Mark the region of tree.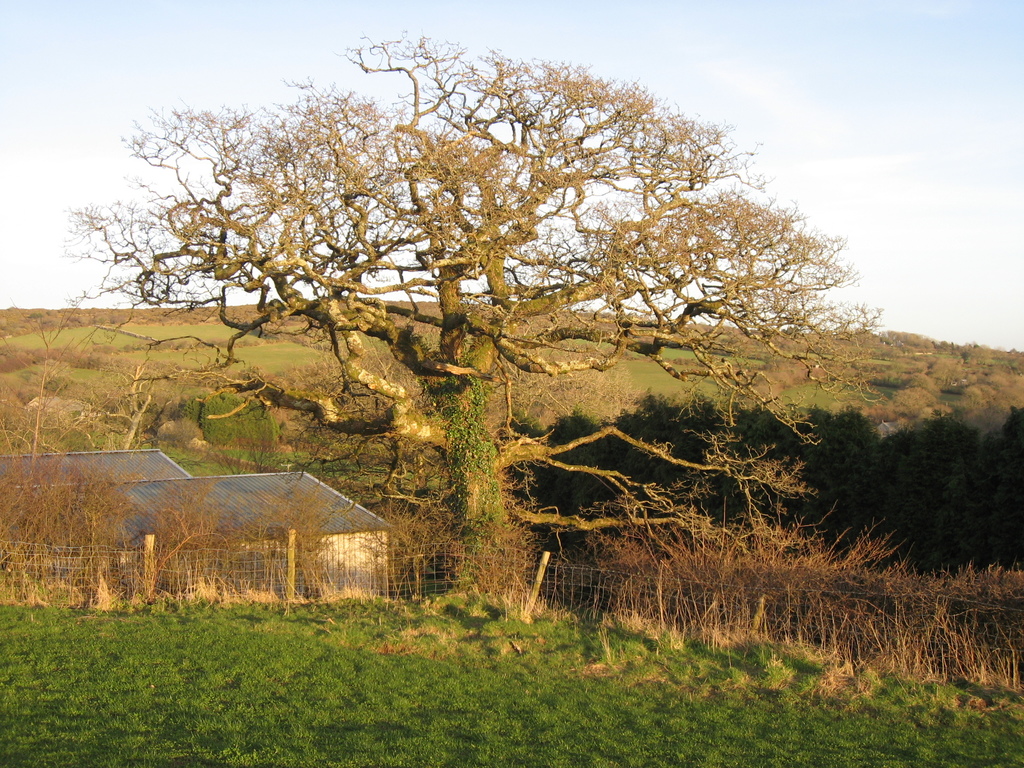
Region: [left=92, top=22, right=901, bottom=602].
